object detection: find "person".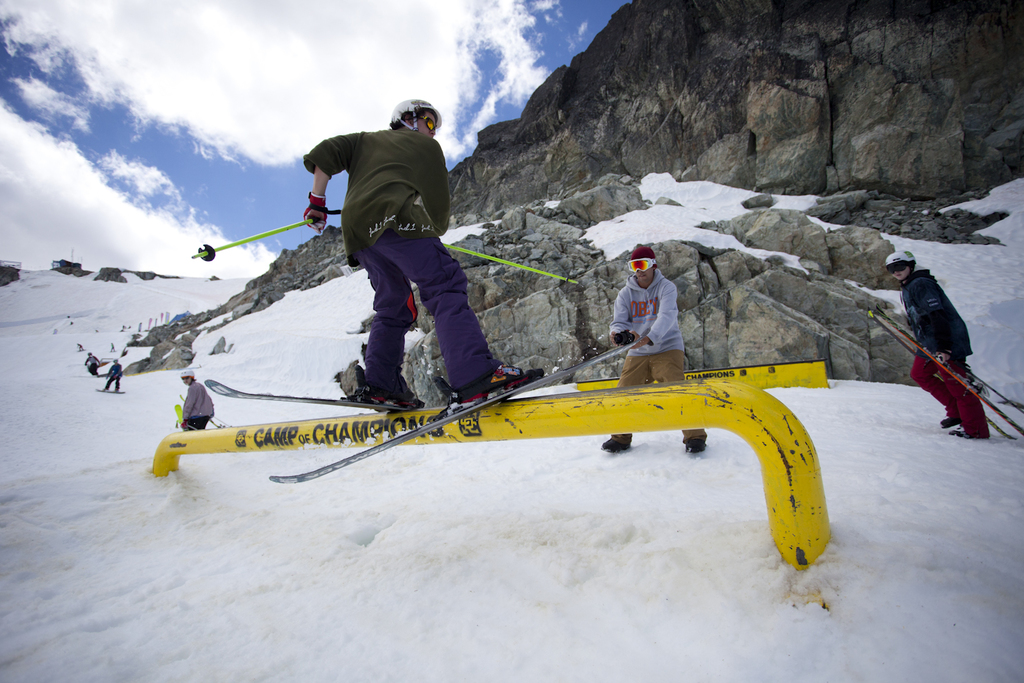
rect(87, 351, 103, 373).
